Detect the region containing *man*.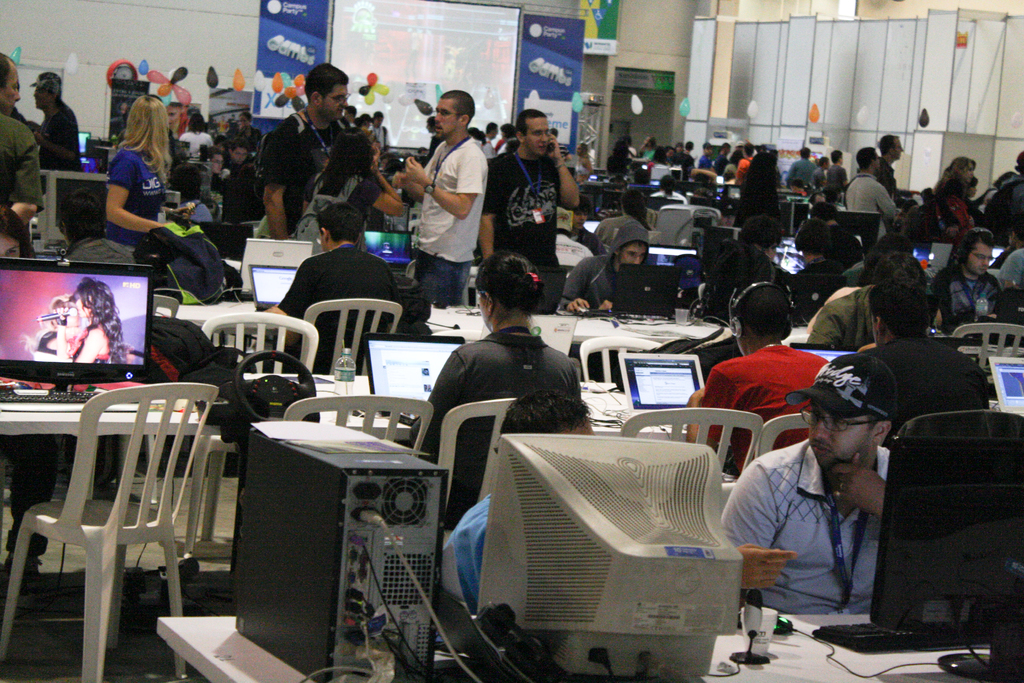
bbox(695, 140, 716, 181).
